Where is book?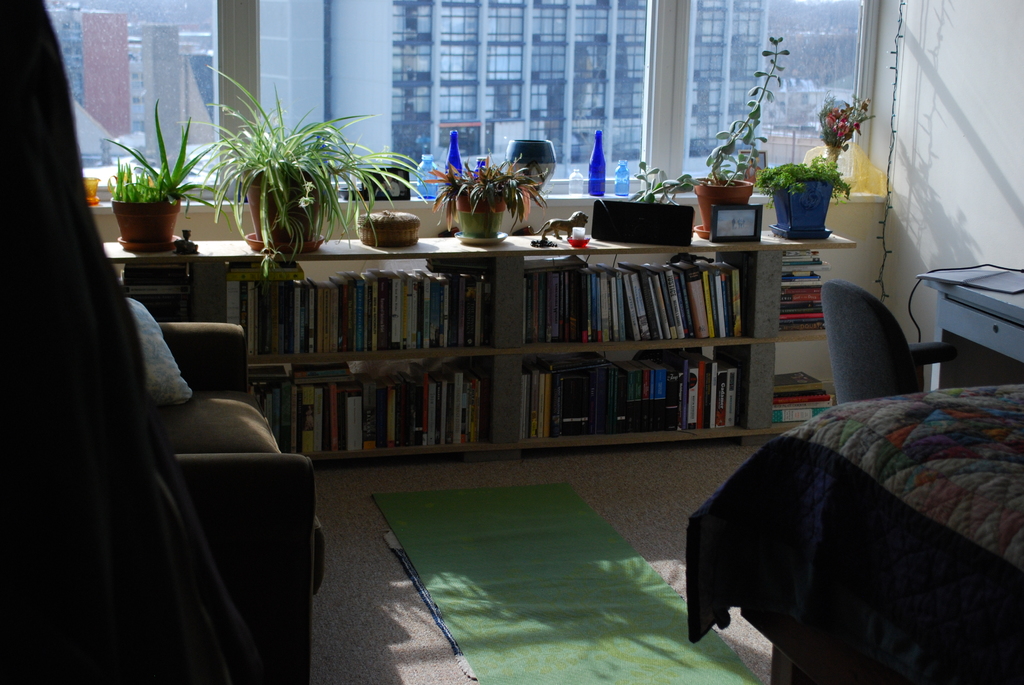
(381,271,403,345).
